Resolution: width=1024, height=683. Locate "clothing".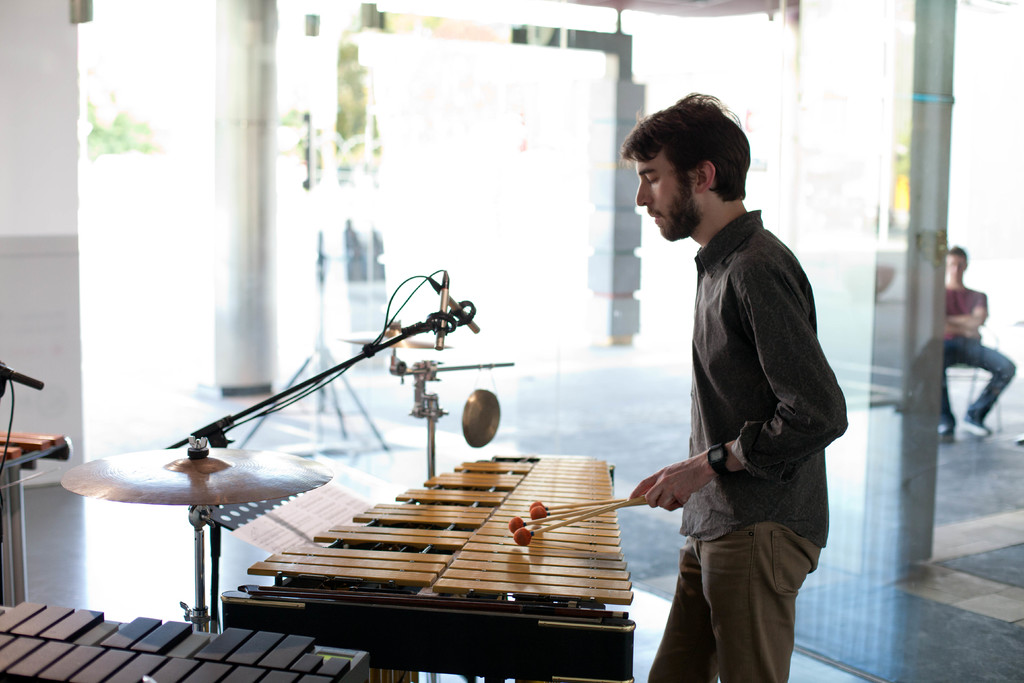
l=654, t=209, r=851, b=682.
